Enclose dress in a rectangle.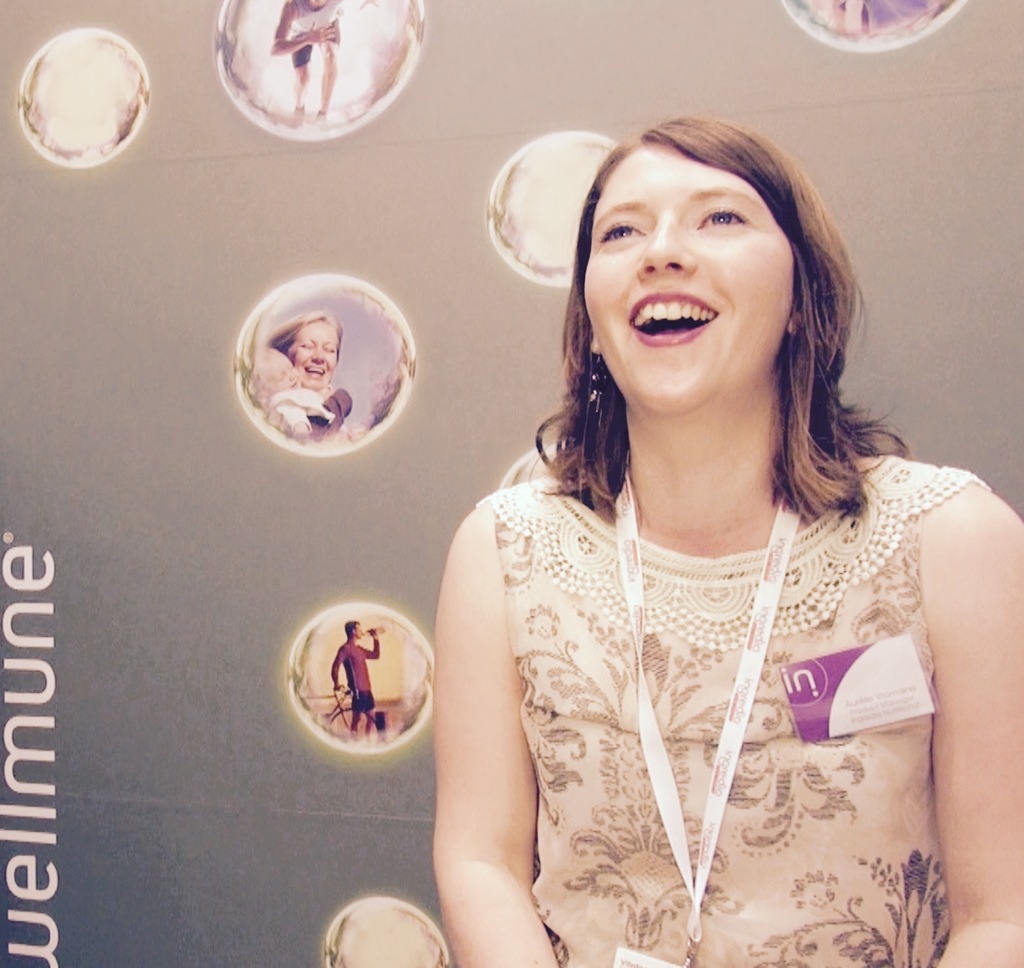
crop(475, 453, 976, 967).
